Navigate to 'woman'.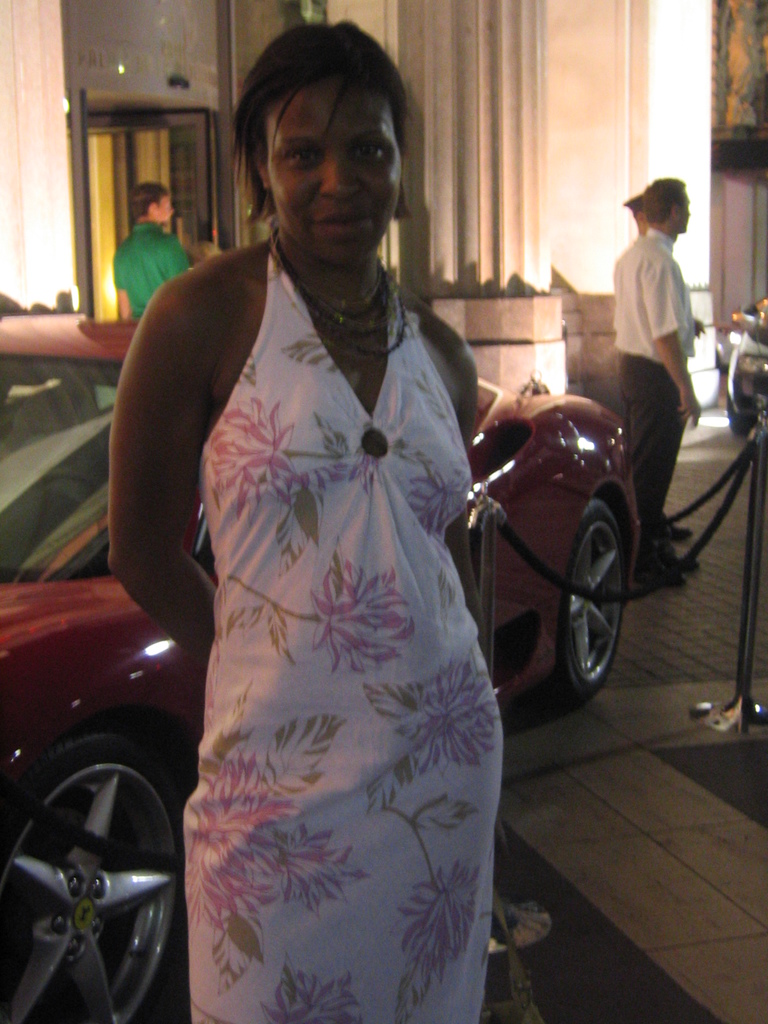
Navigation target: rect(130, 31, 544, 1018).
